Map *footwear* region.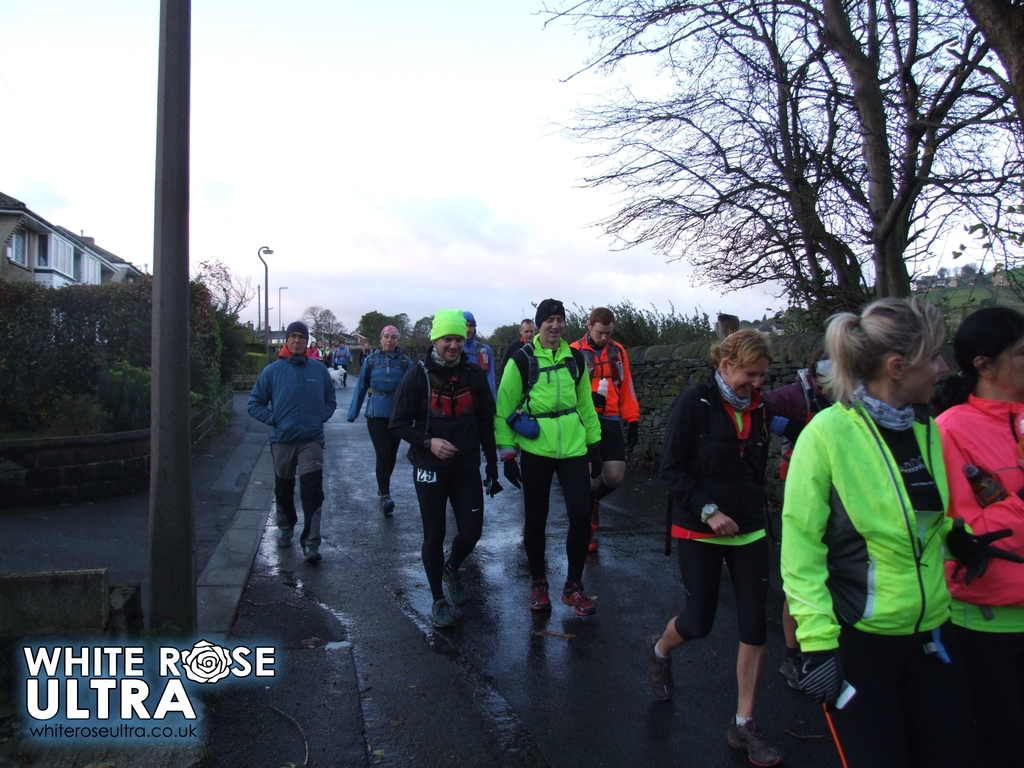
Mapped to (x1=303, y1=543, x2=324, y2=562).
